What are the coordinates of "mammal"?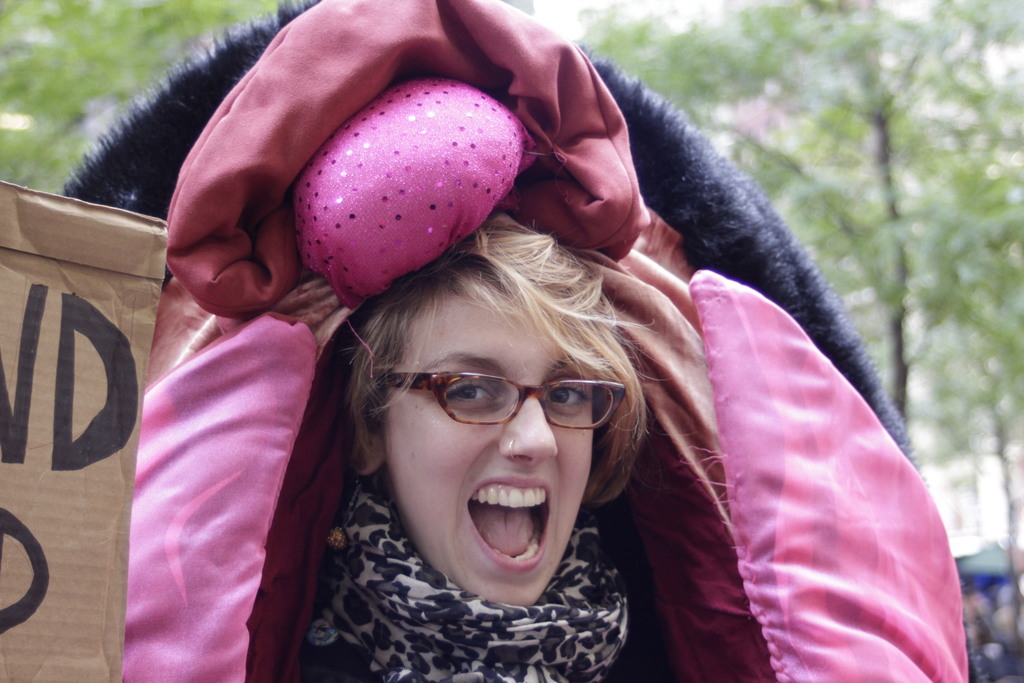
(left=290, top=4, right=973, bottom=682).
